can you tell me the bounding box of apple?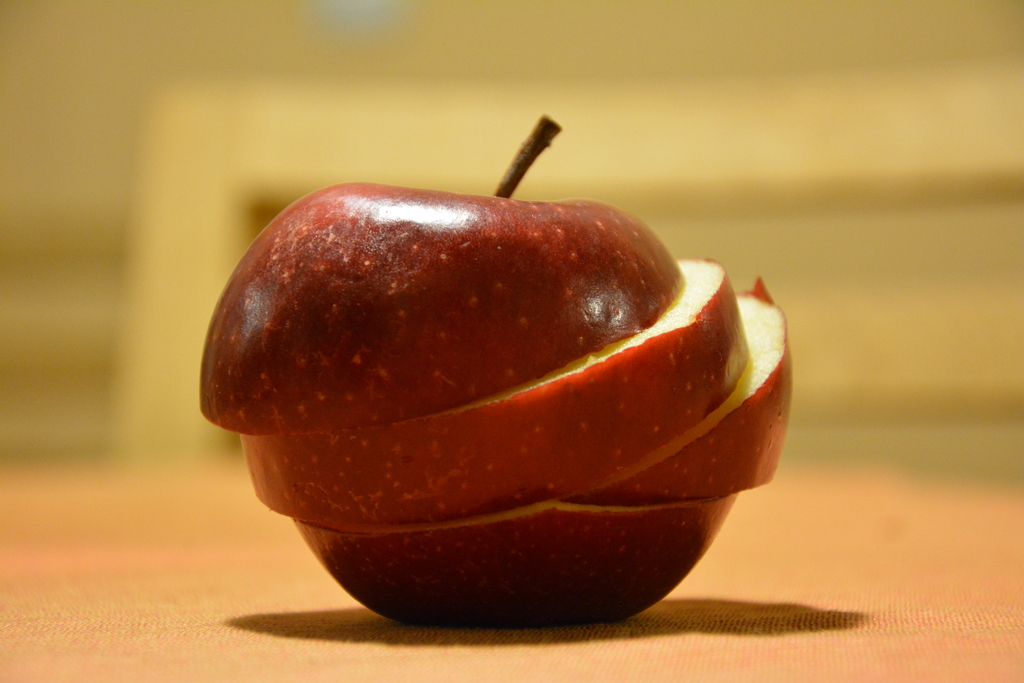
<box>195,149,783,639</box>.
